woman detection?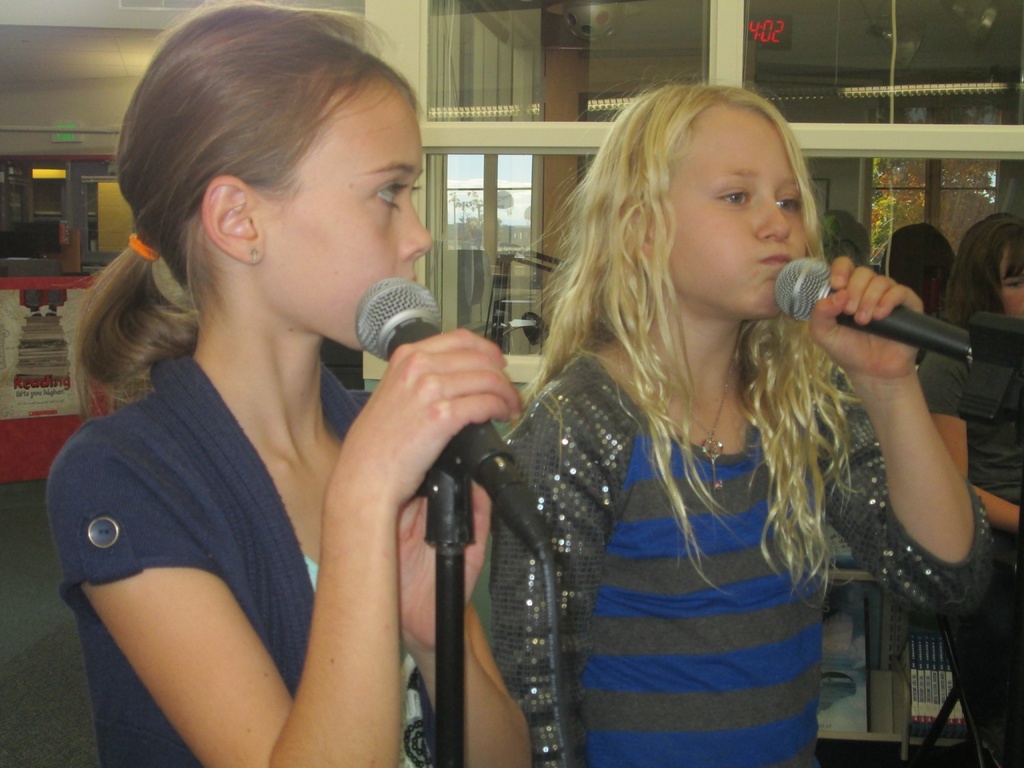
(437, 71, 908, 767)
